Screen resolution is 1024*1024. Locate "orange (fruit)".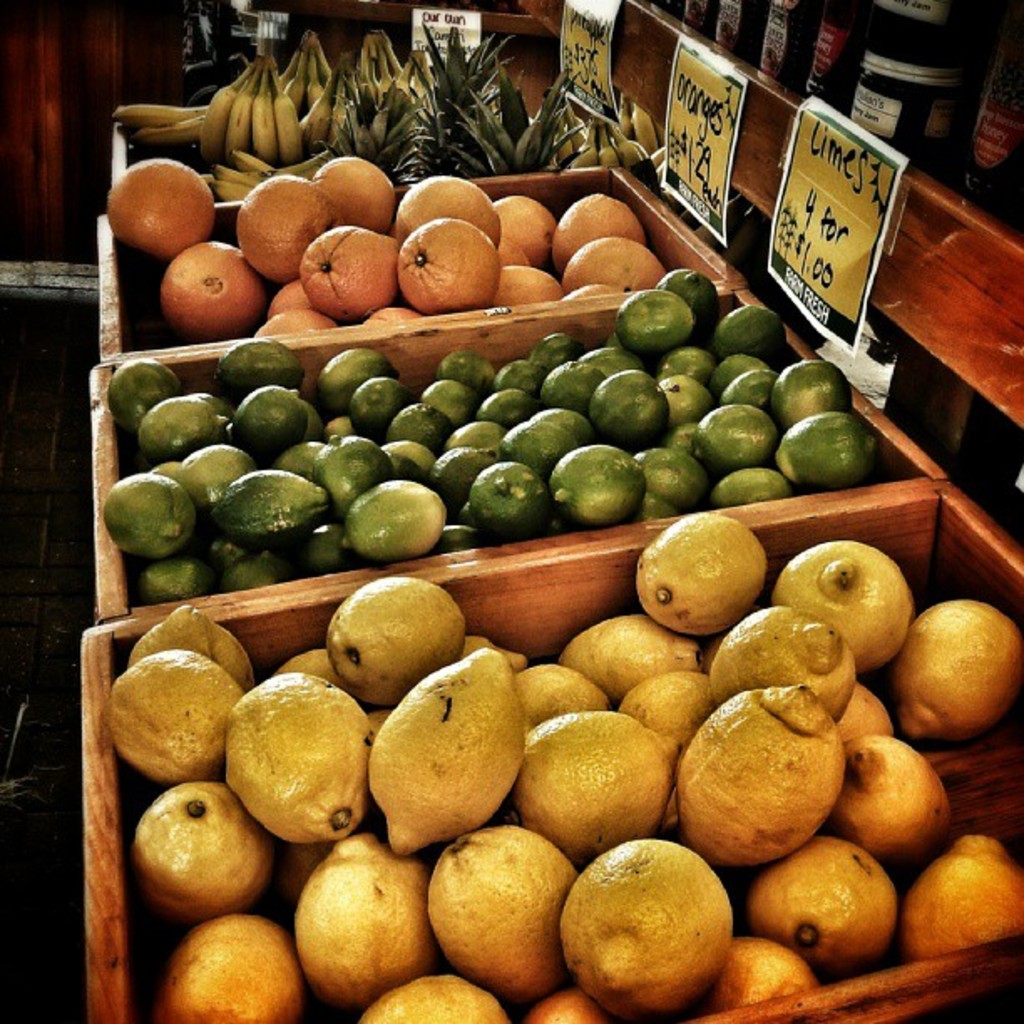
region(105, 146, 211, 238).
